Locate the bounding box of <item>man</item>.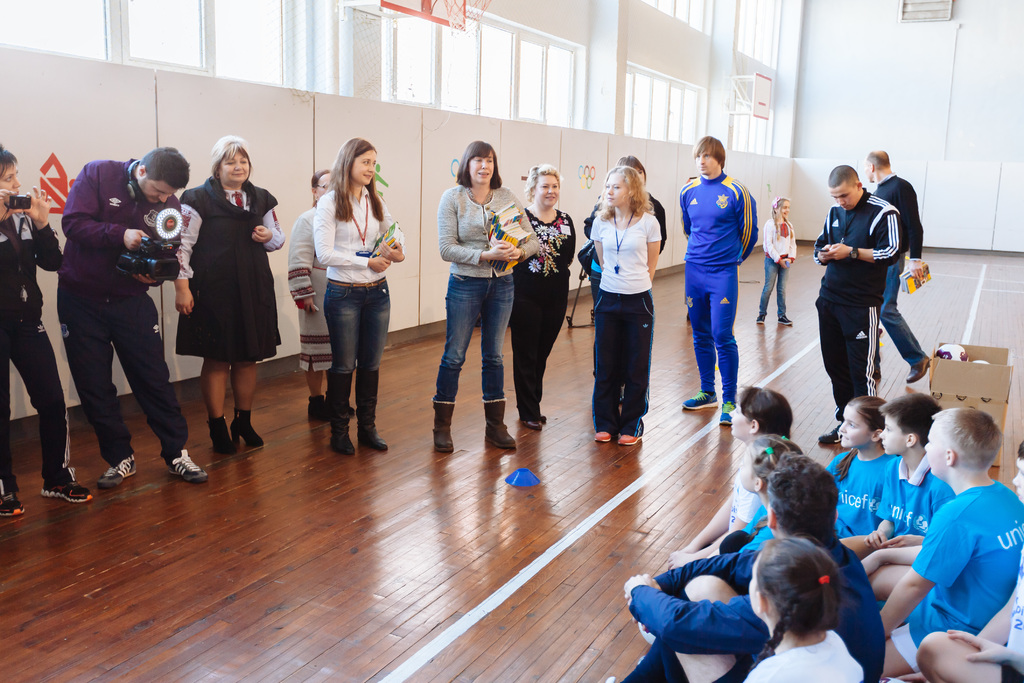
Bounding box: bbox(805, 162, 905, 446).
